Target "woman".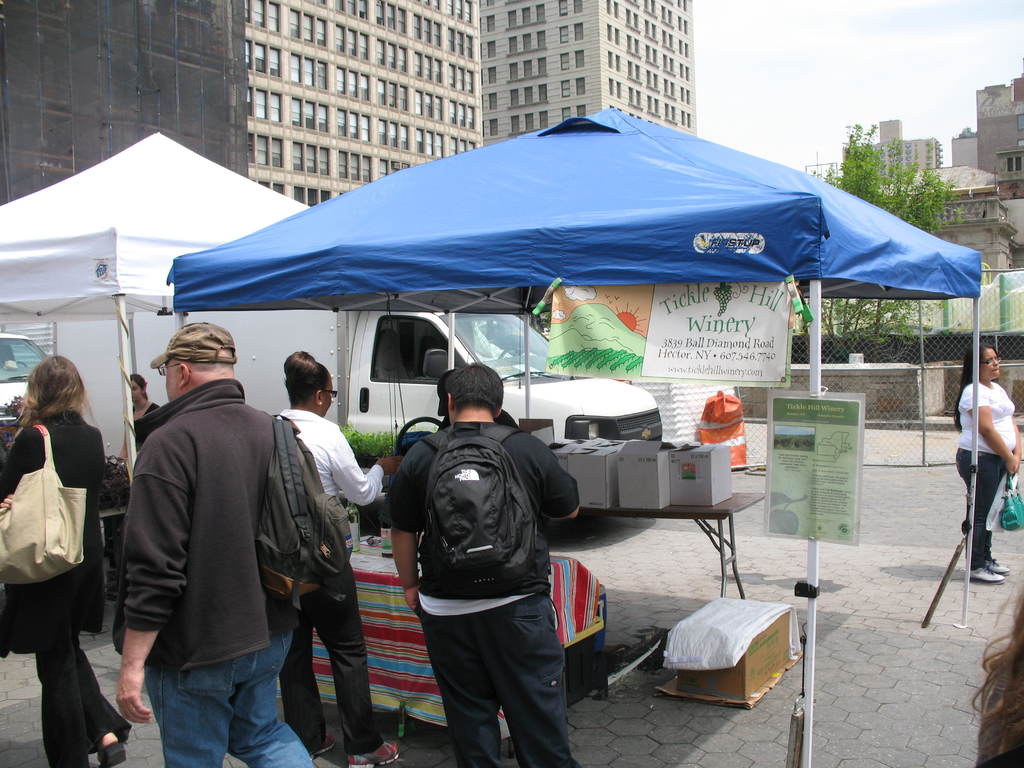
Target region: detection(5, 350, 104, 762).
